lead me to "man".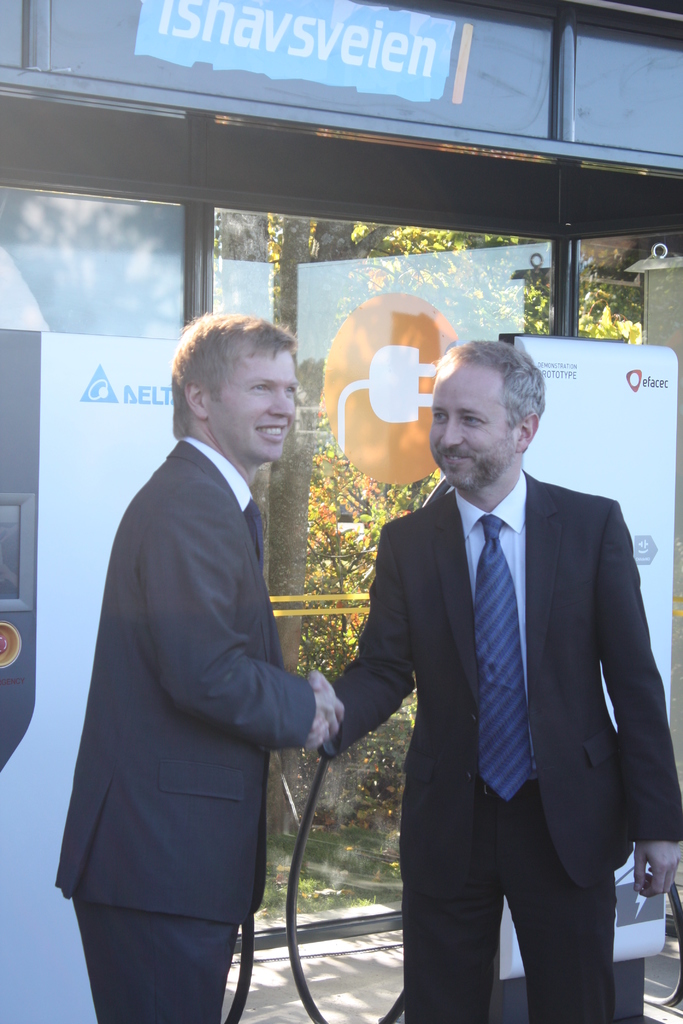
Lead to pyautogui.locateOnScreen(325, 326, 653, 1012).
